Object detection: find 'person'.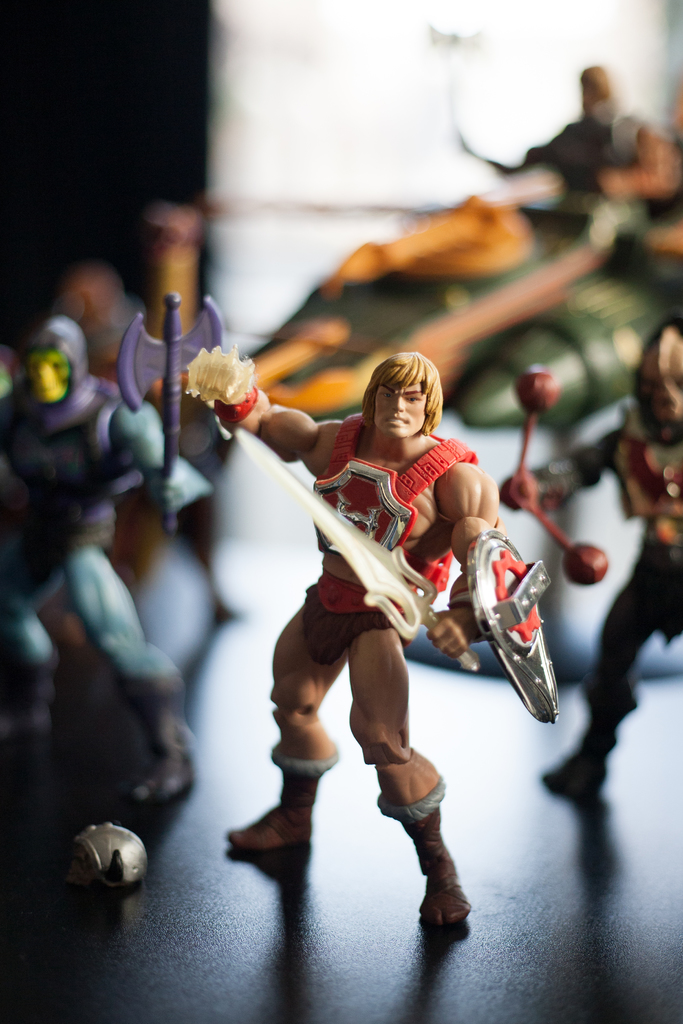
[201,349,518,927].
